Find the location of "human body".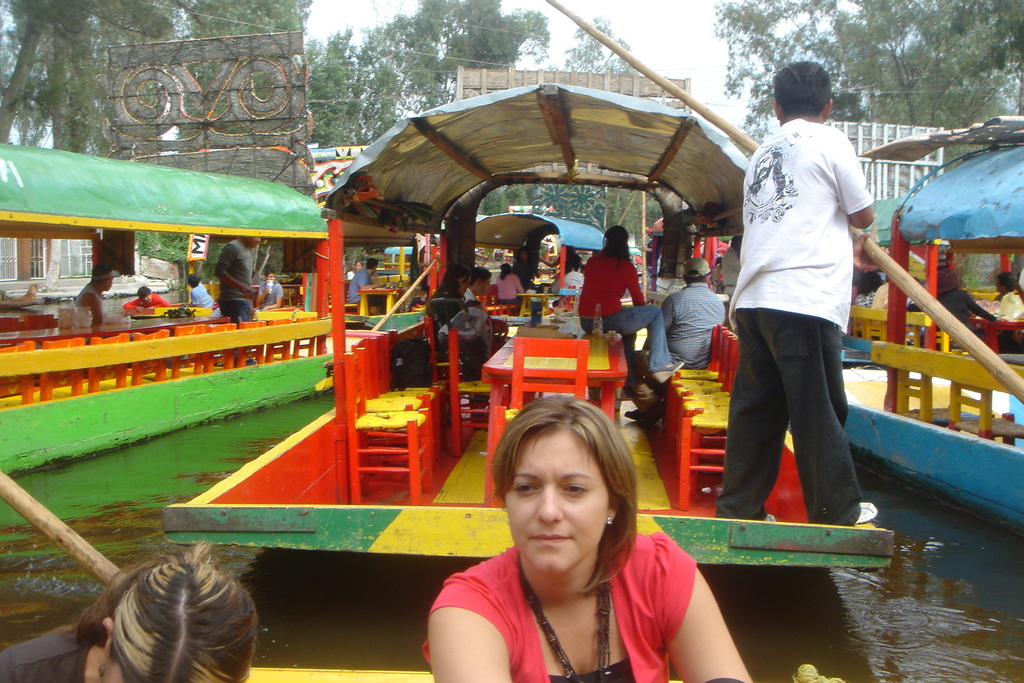
Location: x1=255 y1=279 x2=280 y2=312.
